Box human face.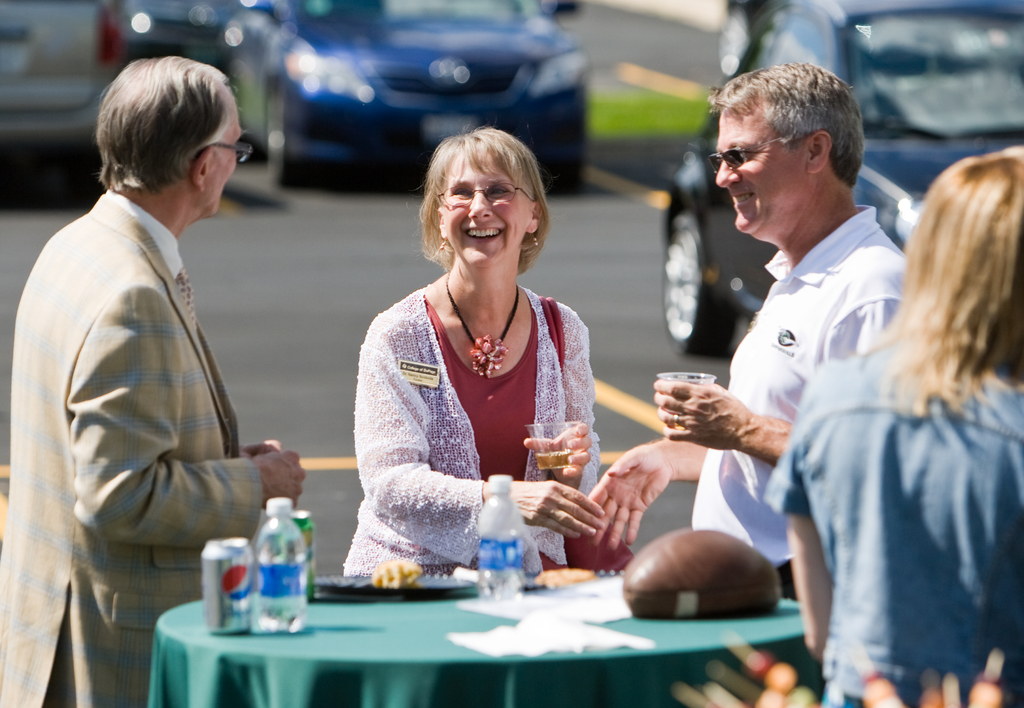
bbox=(716, 111, 807, 233).
